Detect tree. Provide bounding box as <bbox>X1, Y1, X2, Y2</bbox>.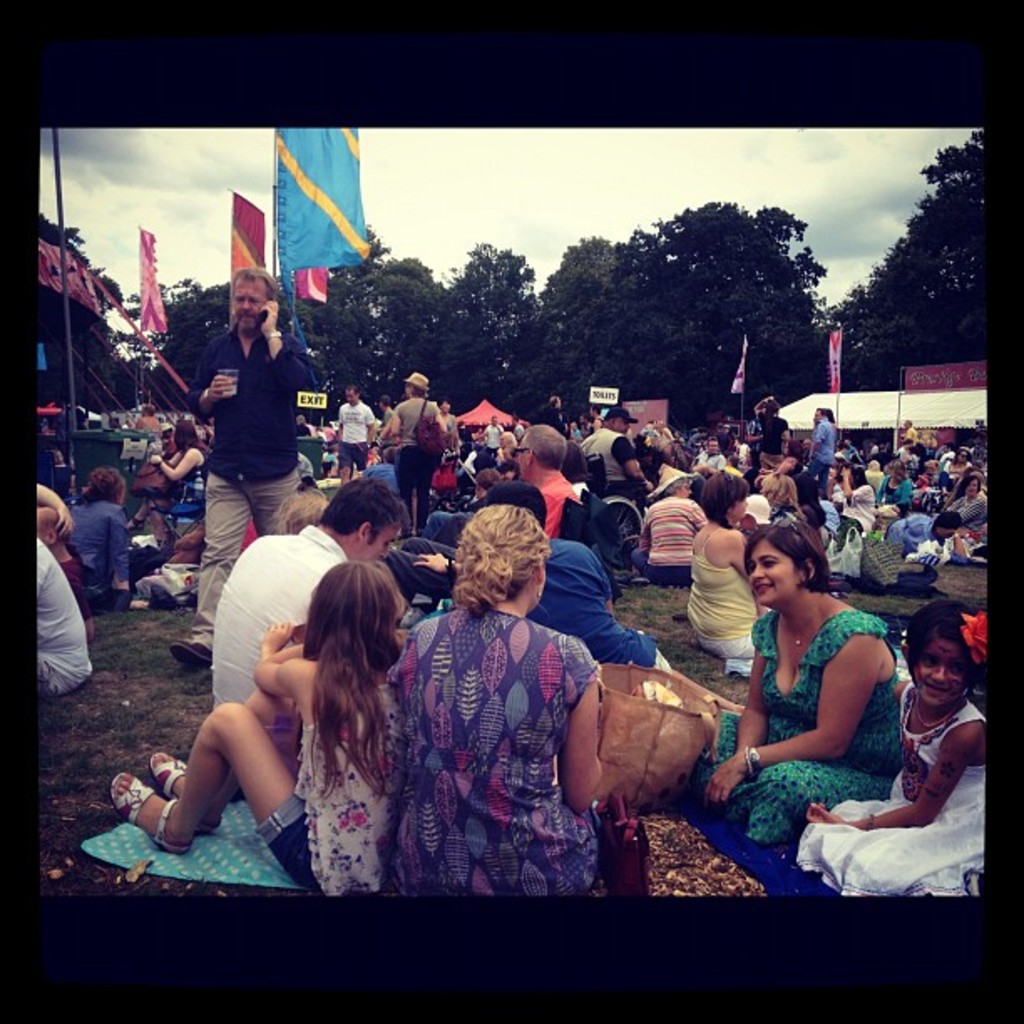
<bbox>530, 226, 624, 400</bbox>.
